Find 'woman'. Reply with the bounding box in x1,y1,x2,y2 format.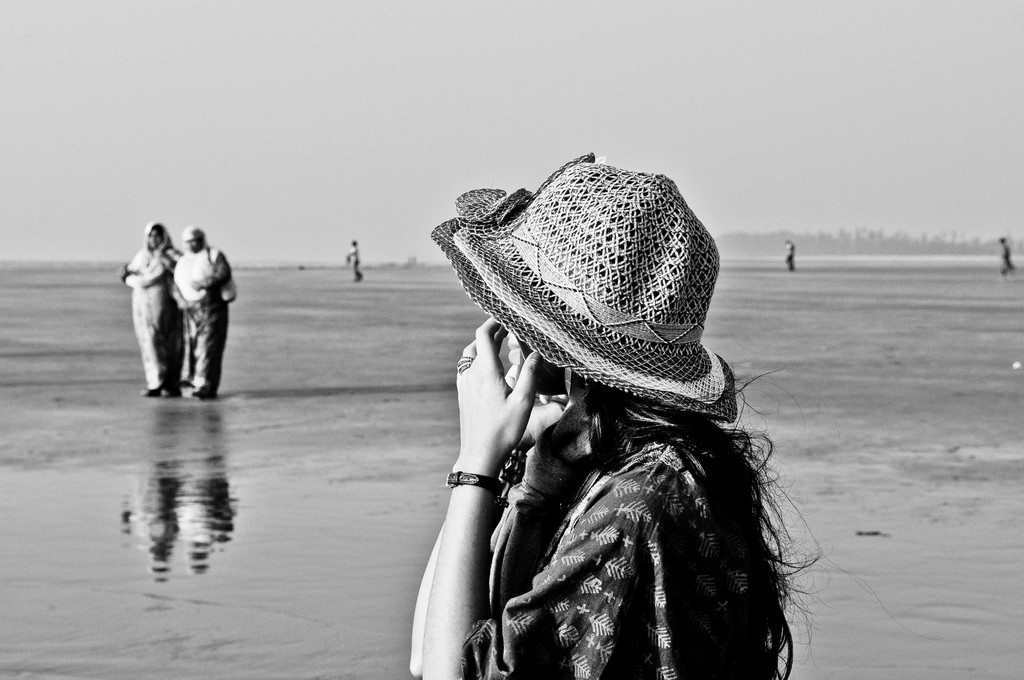
122,223,193,403.
